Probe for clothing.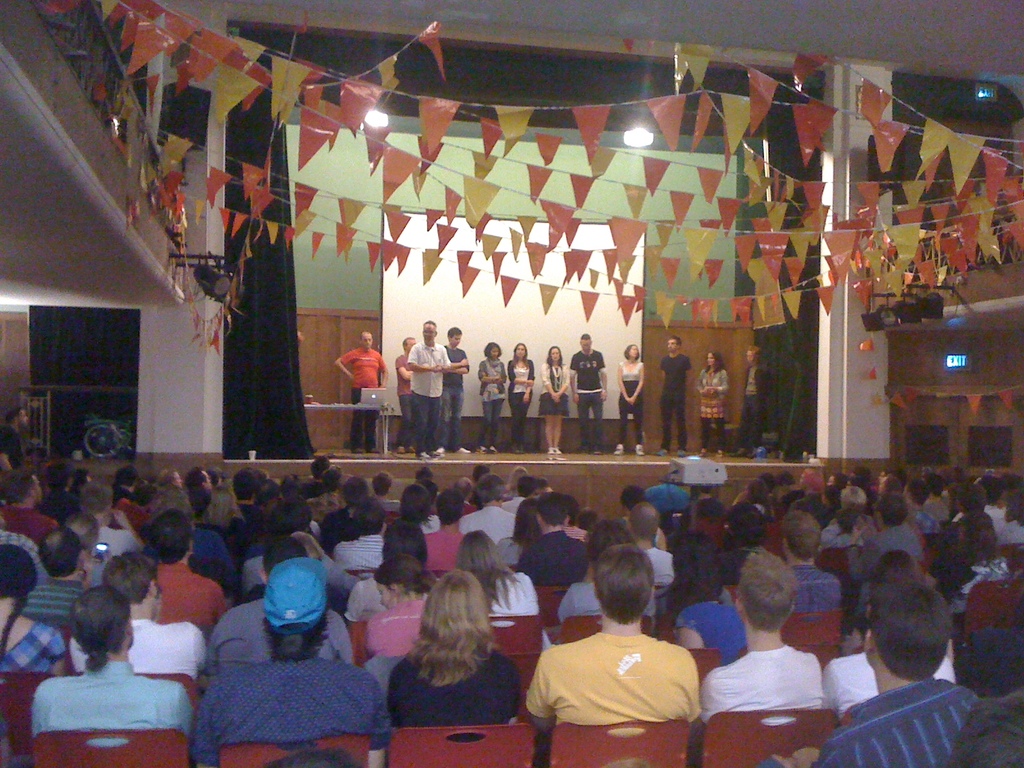
Probe result: (364,595,428,660).
